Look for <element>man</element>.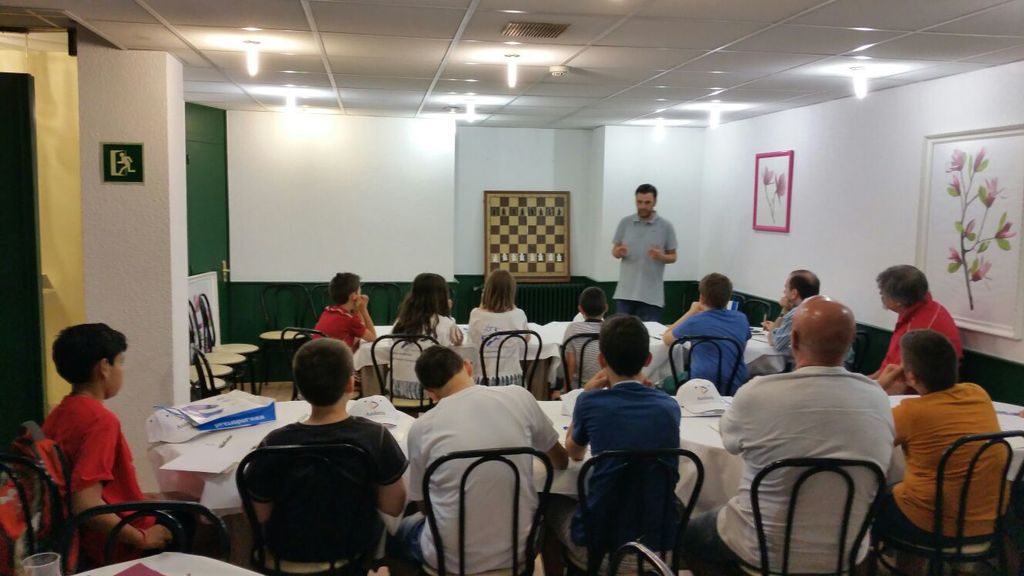
Found: [860, 263, 979, 384].
